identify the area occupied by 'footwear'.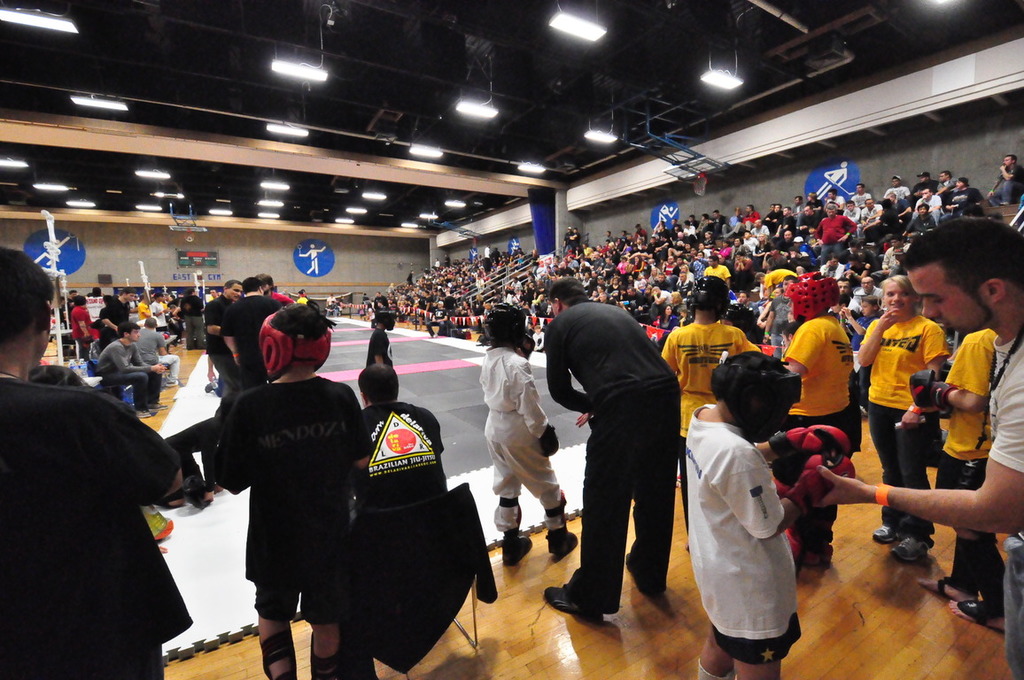
Area: [x1=136, y1=407, x2=150, y2=419].
